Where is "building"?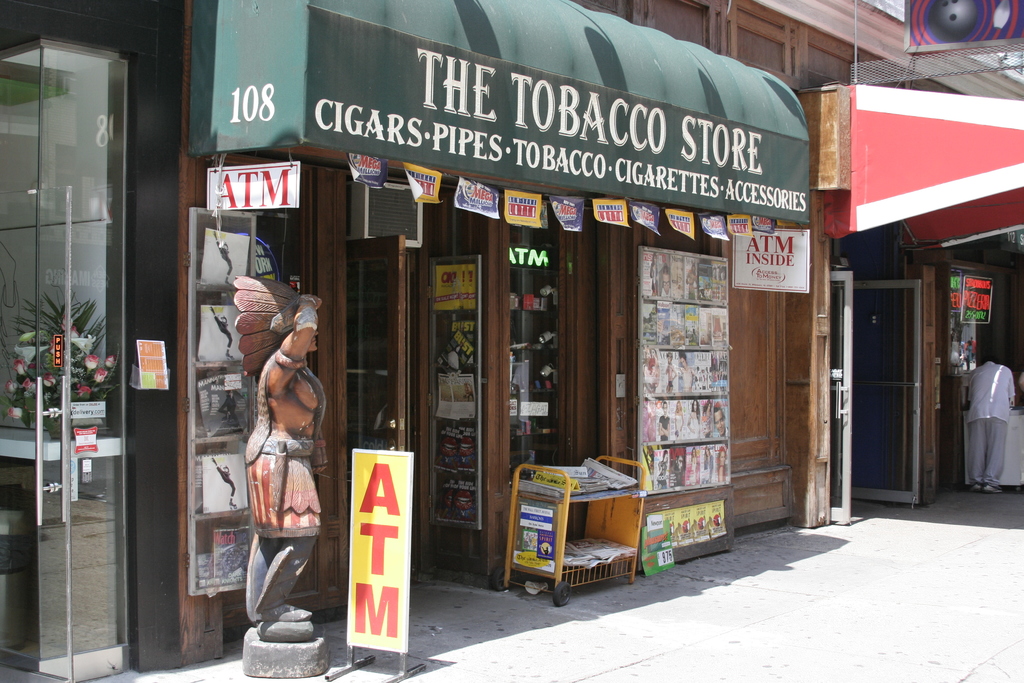
0 0 1023 682.
